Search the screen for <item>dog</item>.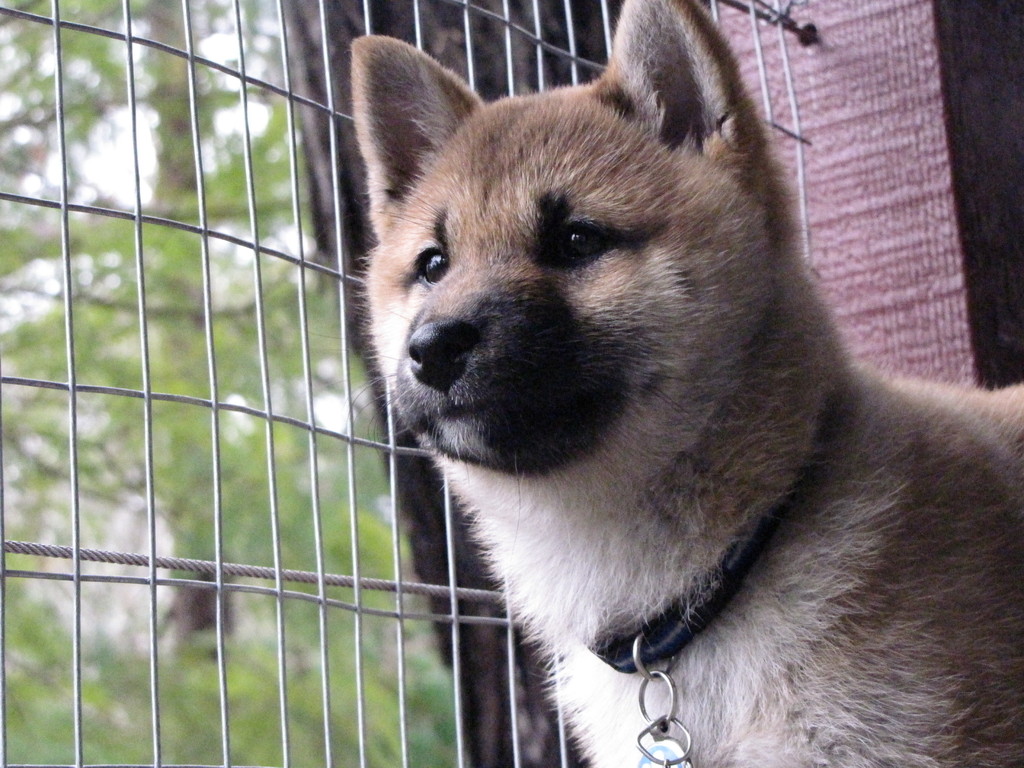
Found at <region>349, 0, 1023, 767</region>.
